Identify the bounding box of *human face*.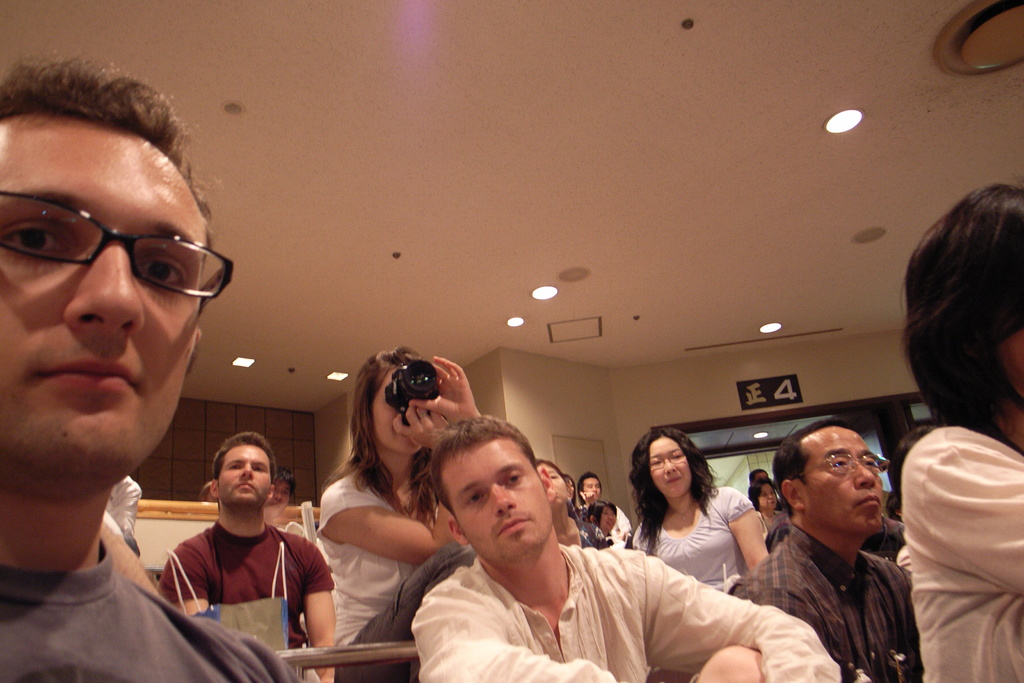
region(652, 436, 691, 497).
